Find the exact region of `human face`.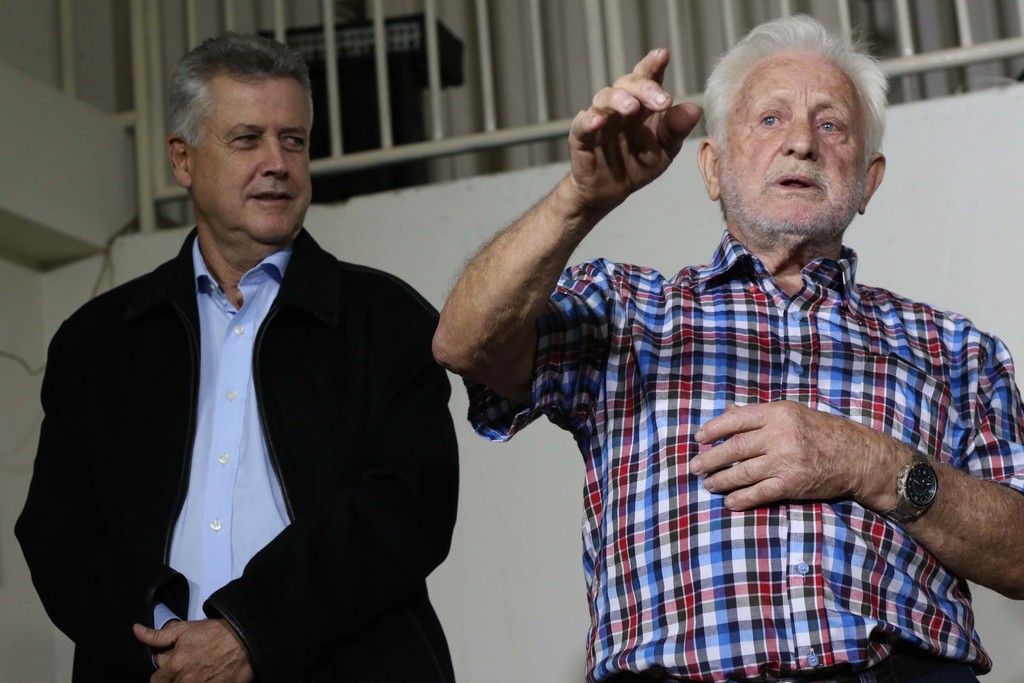
Exact region: pyautogui.locateOnScreen(193, 76, 309, 252).
